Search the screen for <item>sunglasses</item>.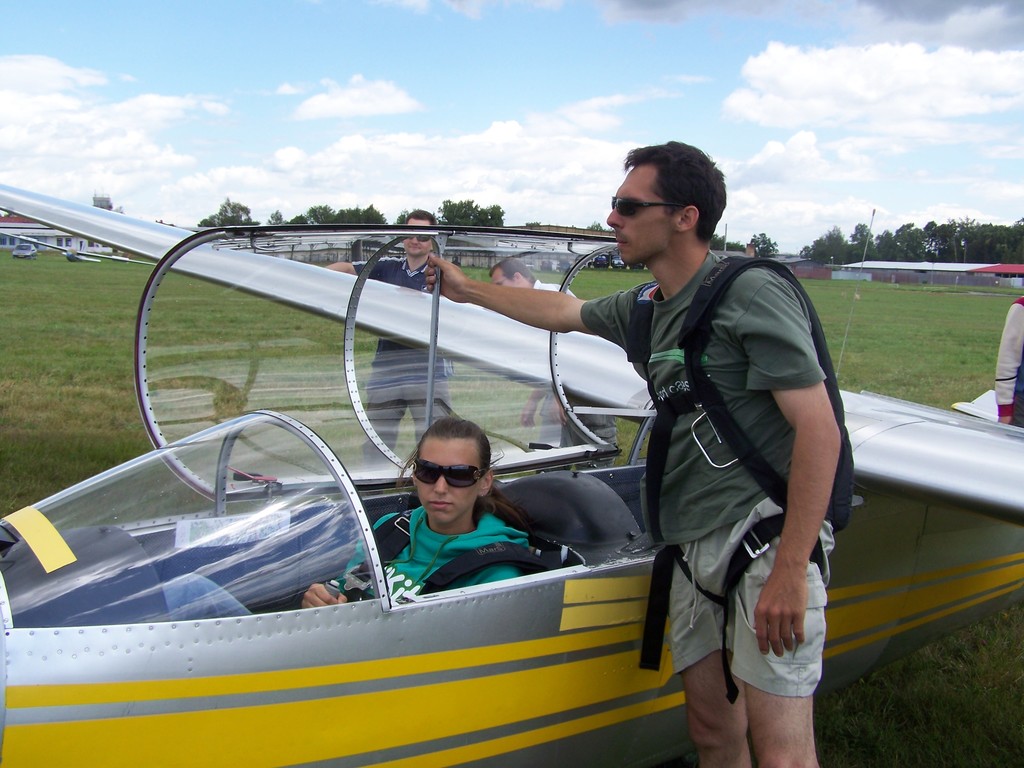
Found at select_region(607, 198, 690, 221).
